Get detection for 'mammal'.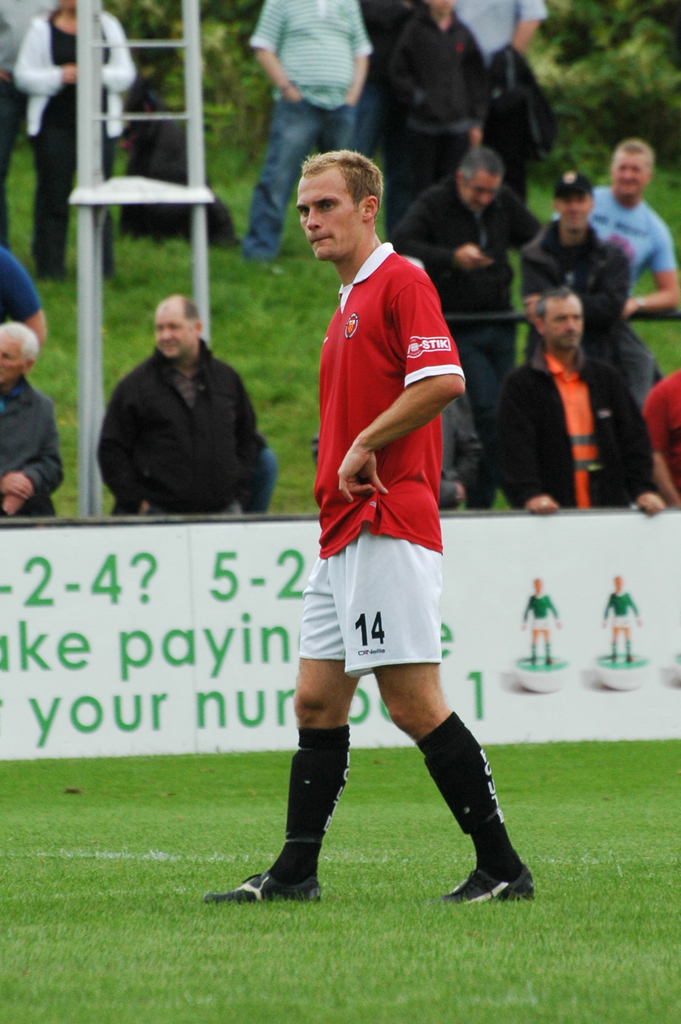
Detection: {"x1": 445, "y1": 0, "x2": 545, "y2": 247}.
